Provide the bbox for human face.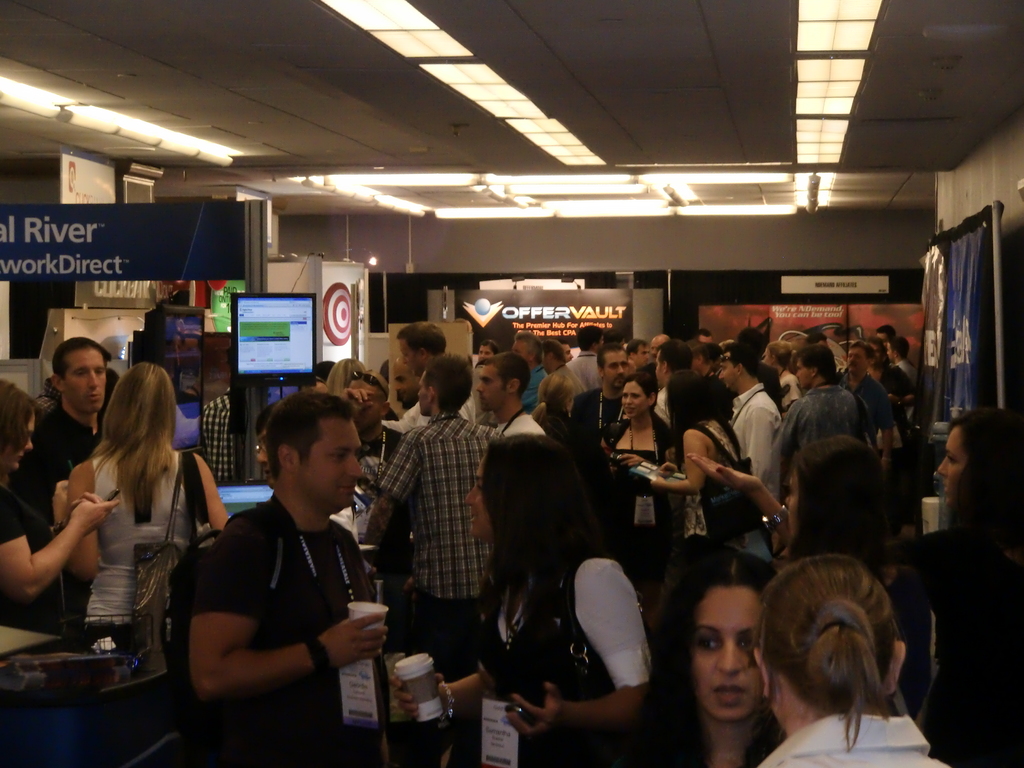
box(882, 339, 903, 361).
